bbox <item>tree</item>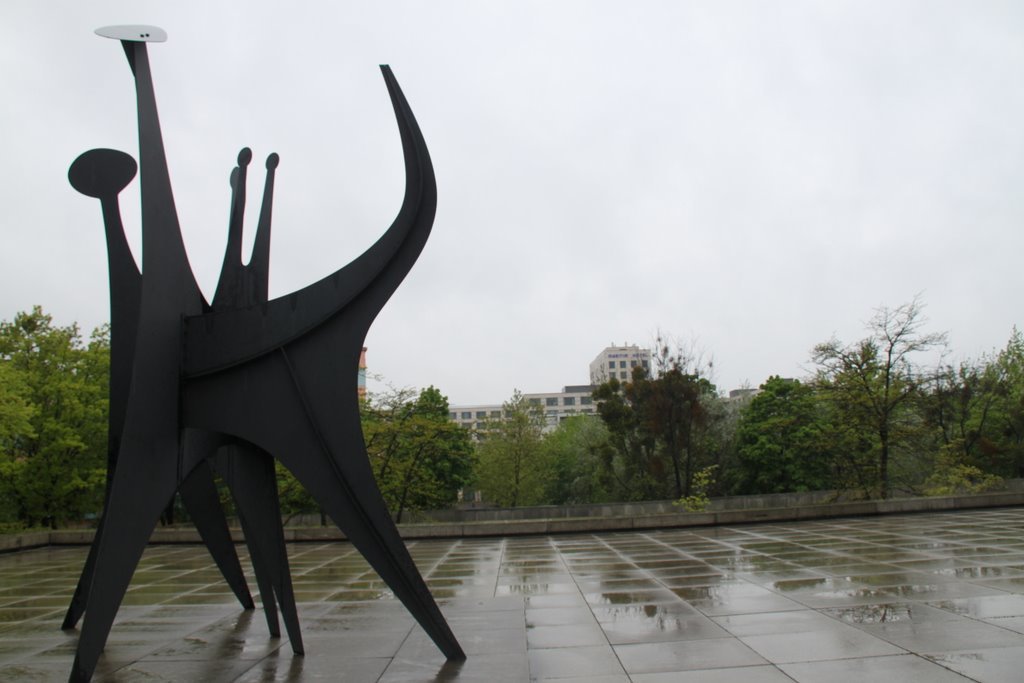
select_region(974, 327, 1015, 460)
